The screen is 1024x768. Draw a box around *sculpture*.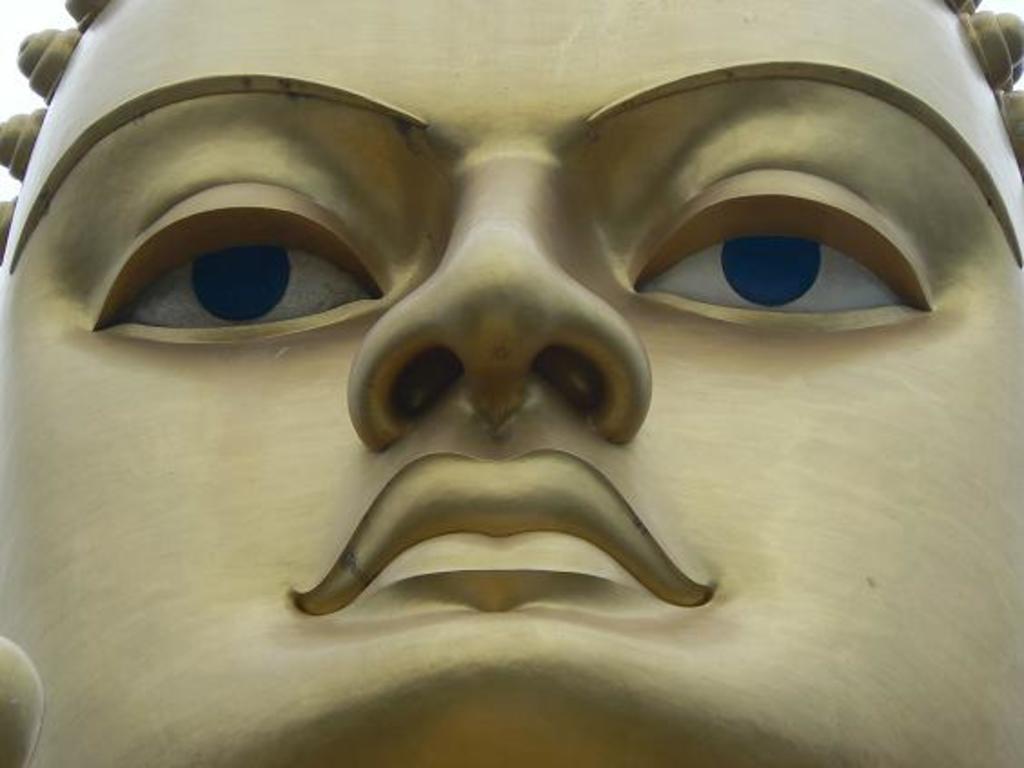
(left=13, top=74, right=1023, bottom=661).
